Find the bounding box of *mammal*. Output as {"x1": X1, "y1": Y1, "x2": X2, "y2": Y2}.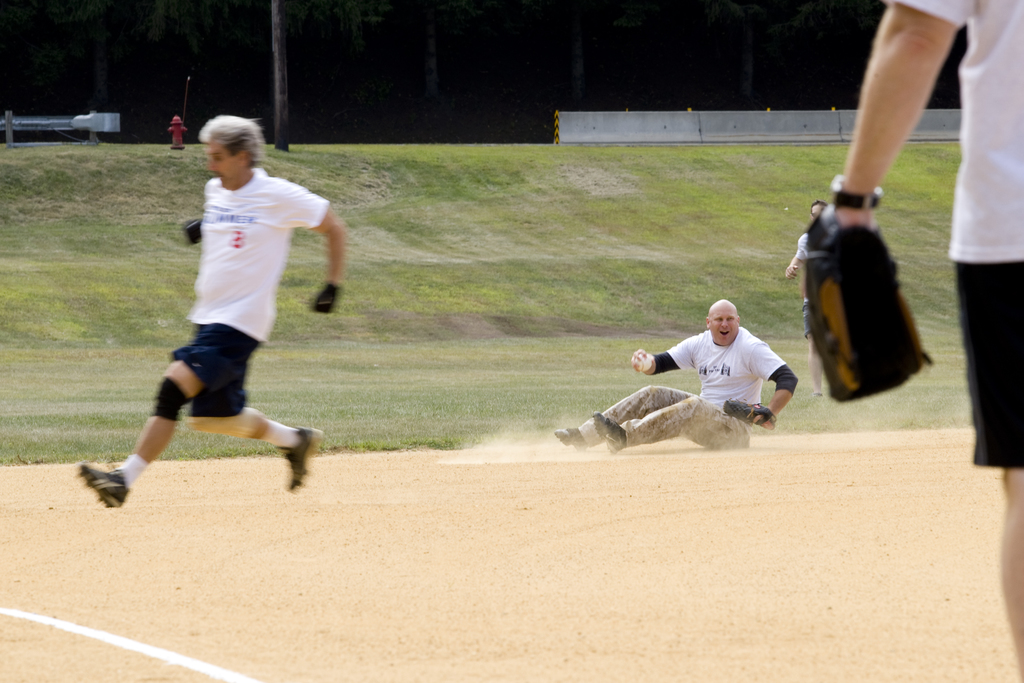
{"x1": 788, "y1": 0, "x2": 1023, "y2": 682}.
